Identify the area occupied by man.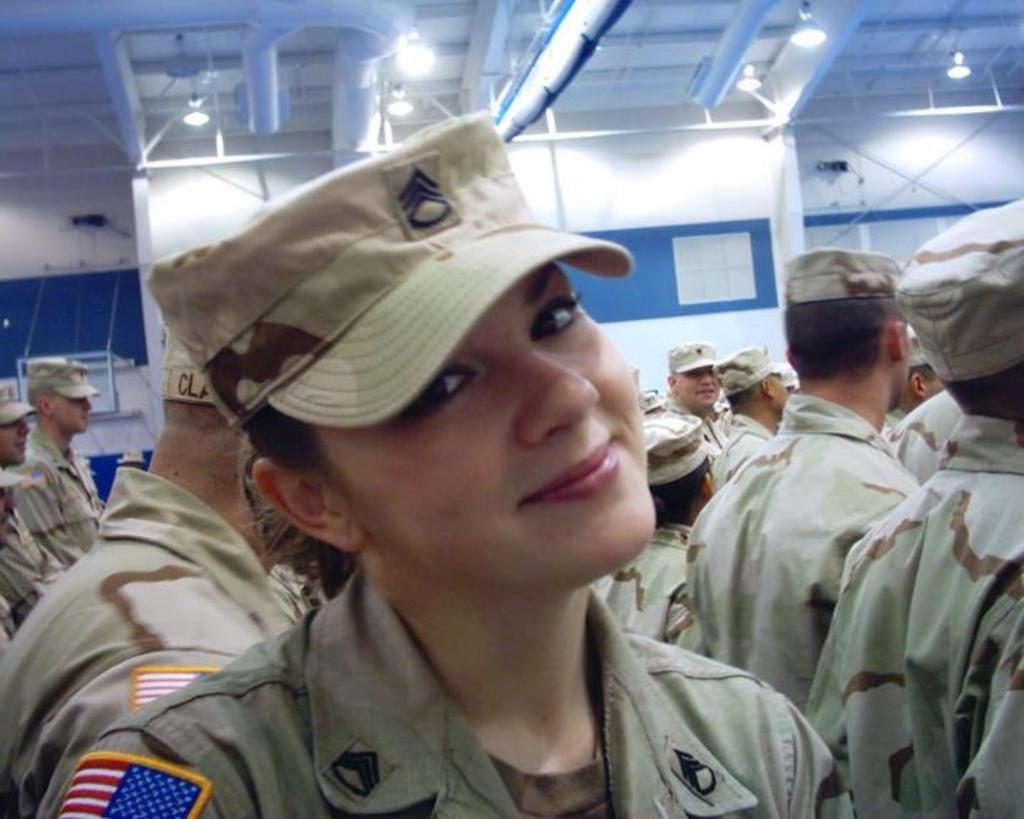
Area: 708:340:792:499.
